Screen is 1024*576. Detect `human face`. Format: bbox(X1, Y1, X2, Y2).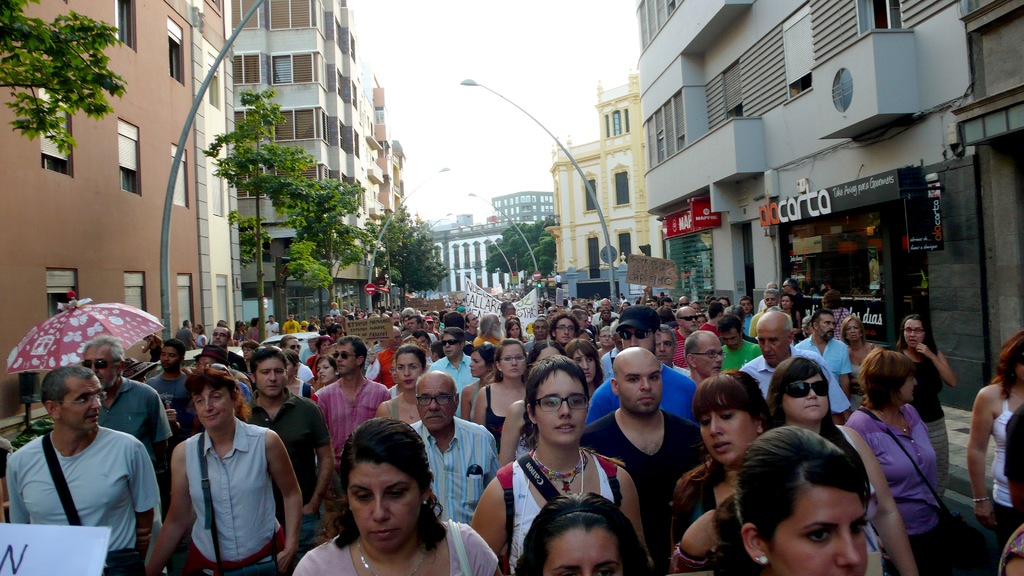
bbox(317, 360, 333, 383).
